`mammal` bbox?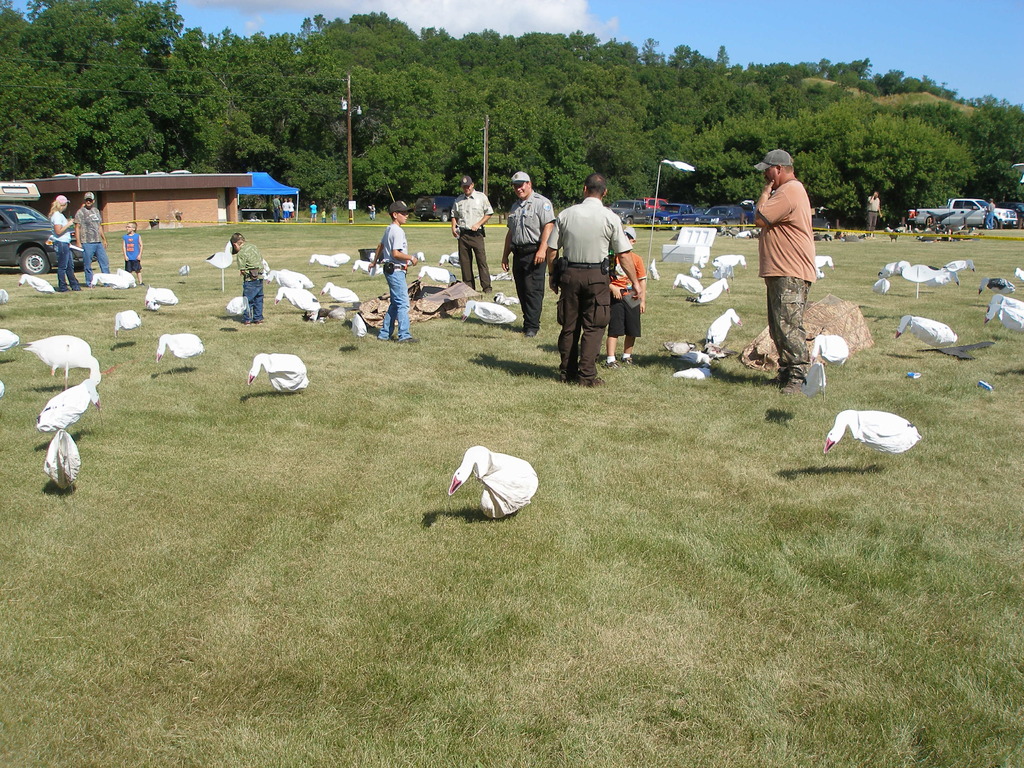
[left=867, top=191, right=881, bottom=235]
